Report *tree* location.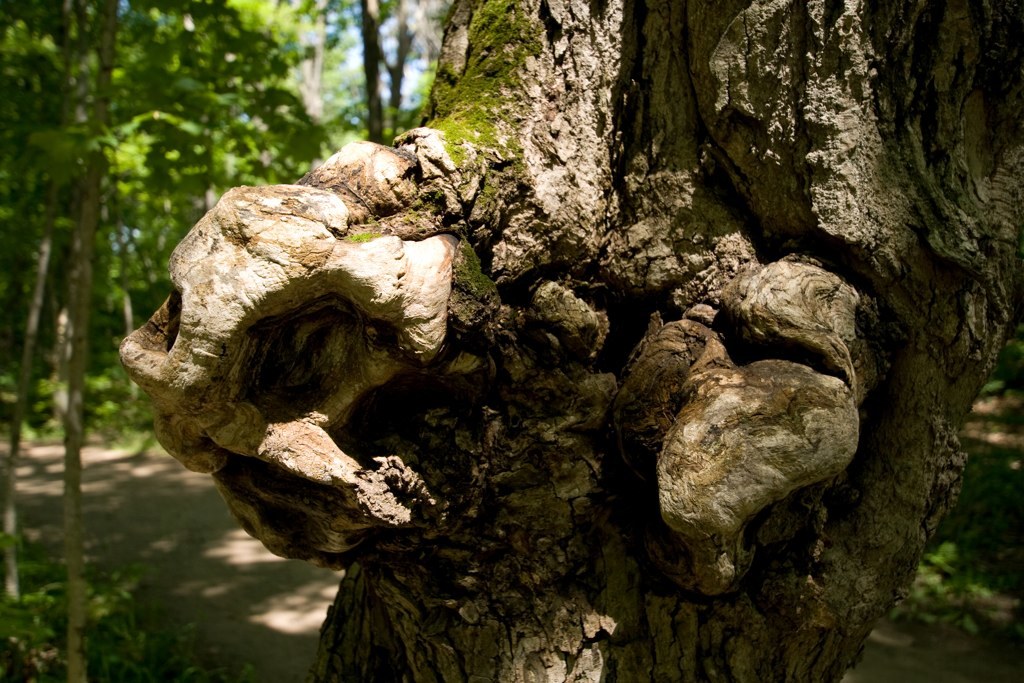
Report: (x1=325, y1=0, x2=462, y2=162).
